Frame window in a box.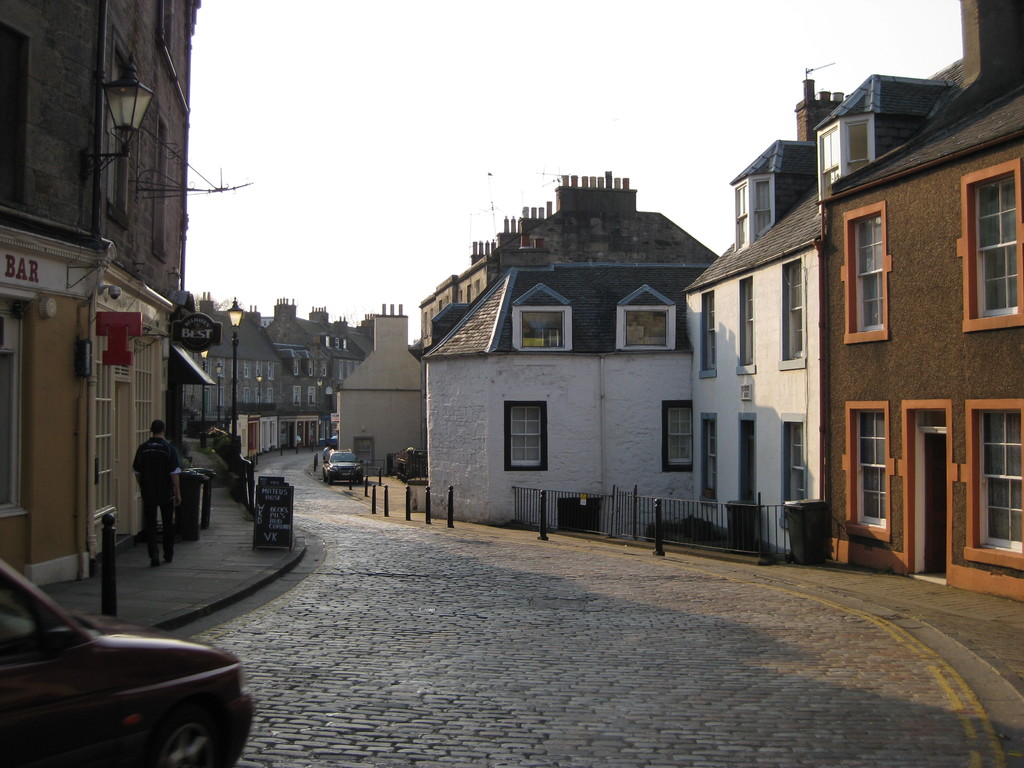
left=755, top=180, right=772, bottom=239.
